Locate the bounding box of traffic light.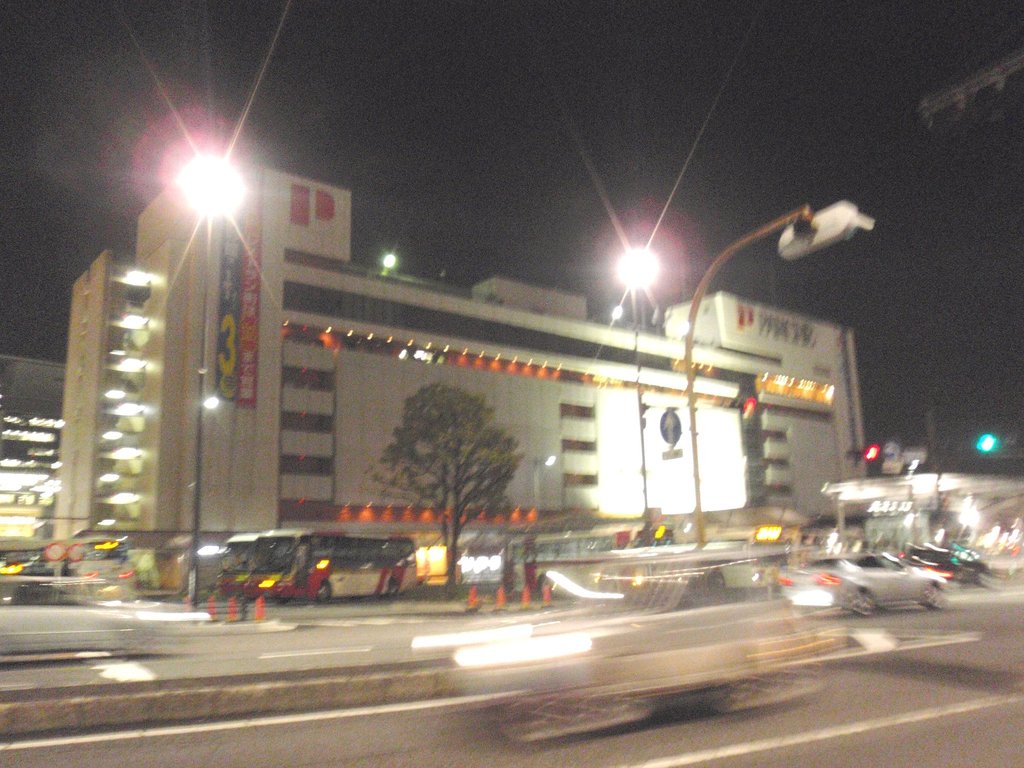
Bounding box: [x1=728, y1=398, x2=762, y2=417].
